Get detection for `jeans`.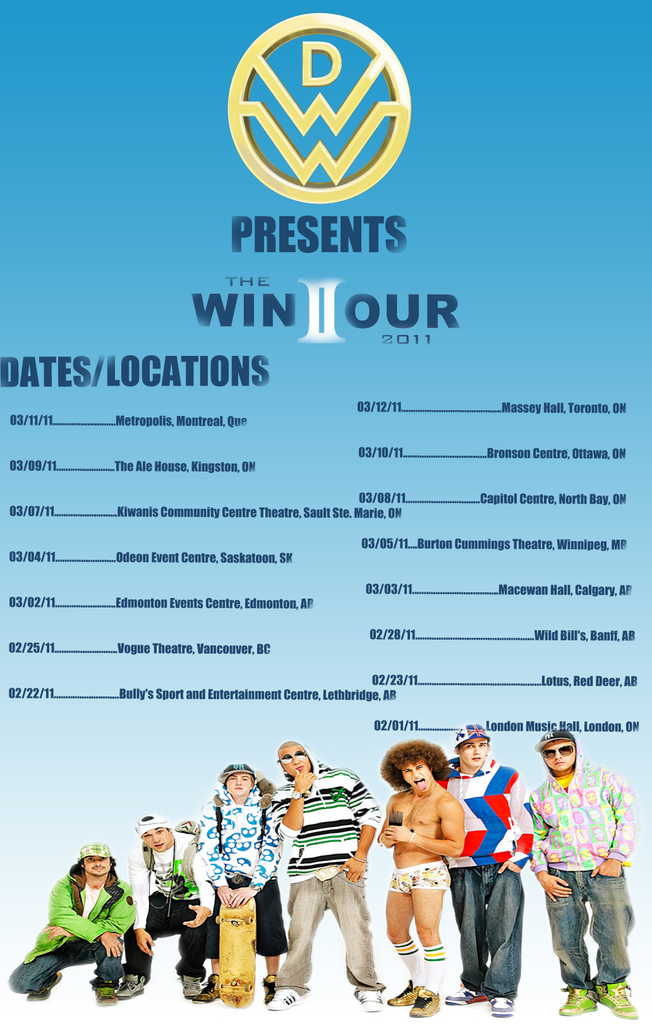
Detection: x1=208, y1=879, x2=283, y2=960.
